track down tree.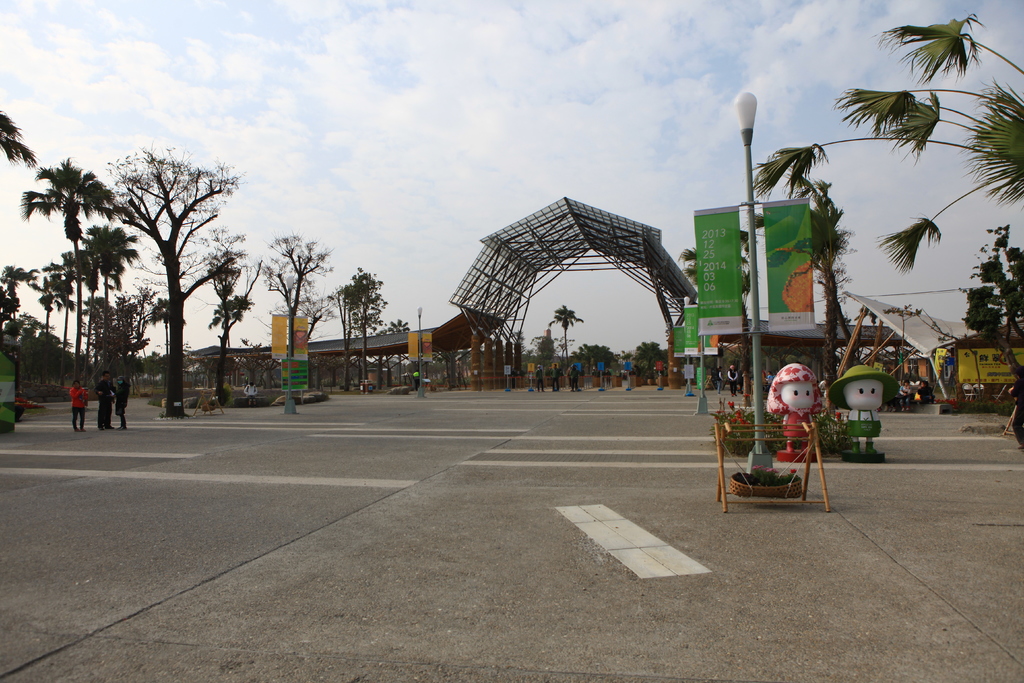
Tracked to Rect(755, 15, 1023, 276).
